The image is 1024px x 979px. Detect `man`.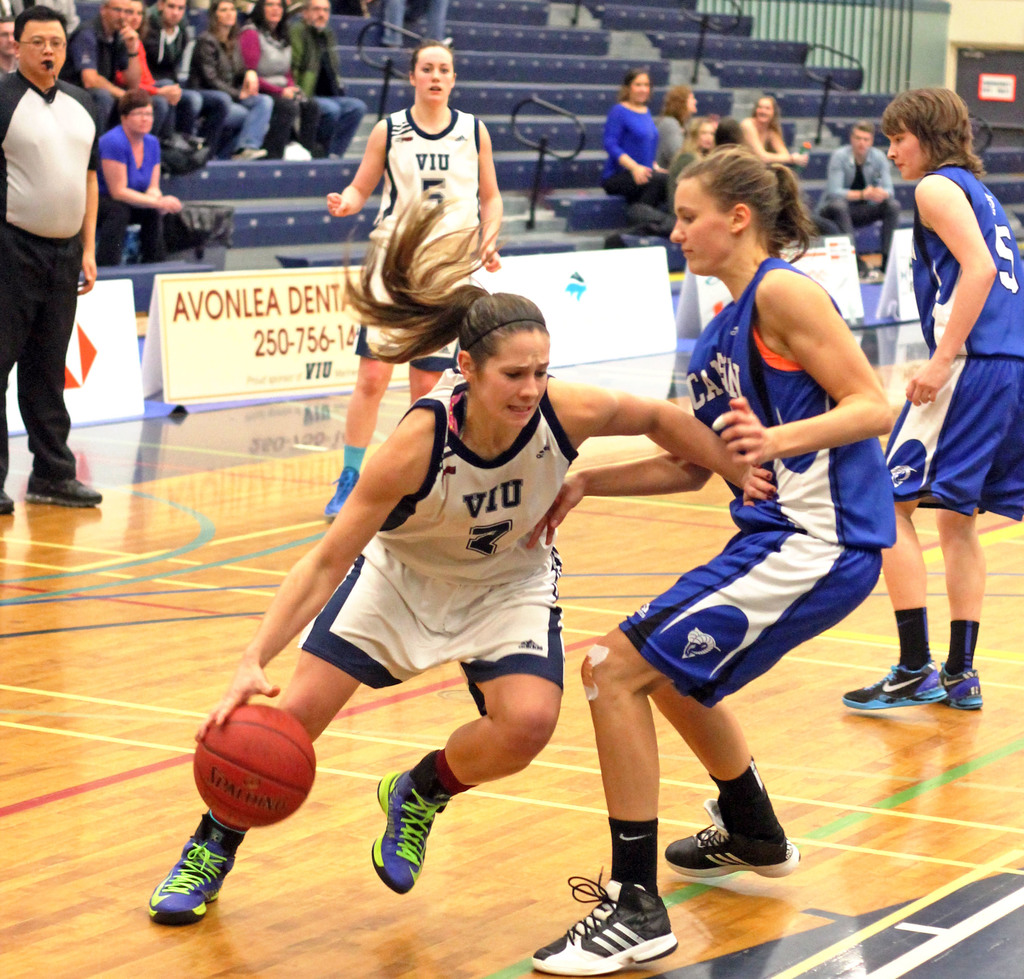
Detection: detection(0, 2, 108, 518).
